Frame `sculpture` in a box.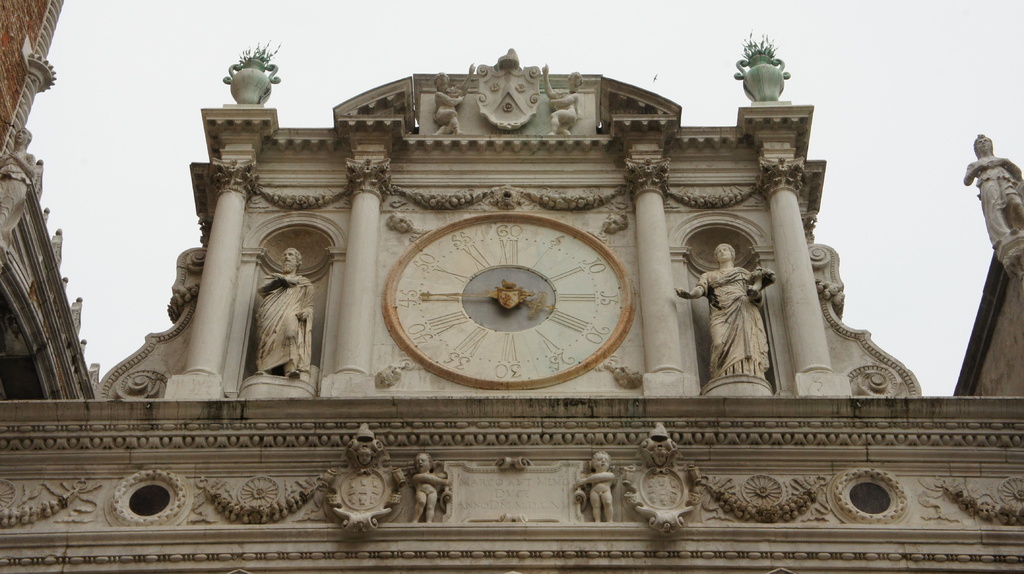
2/119/27/183.
